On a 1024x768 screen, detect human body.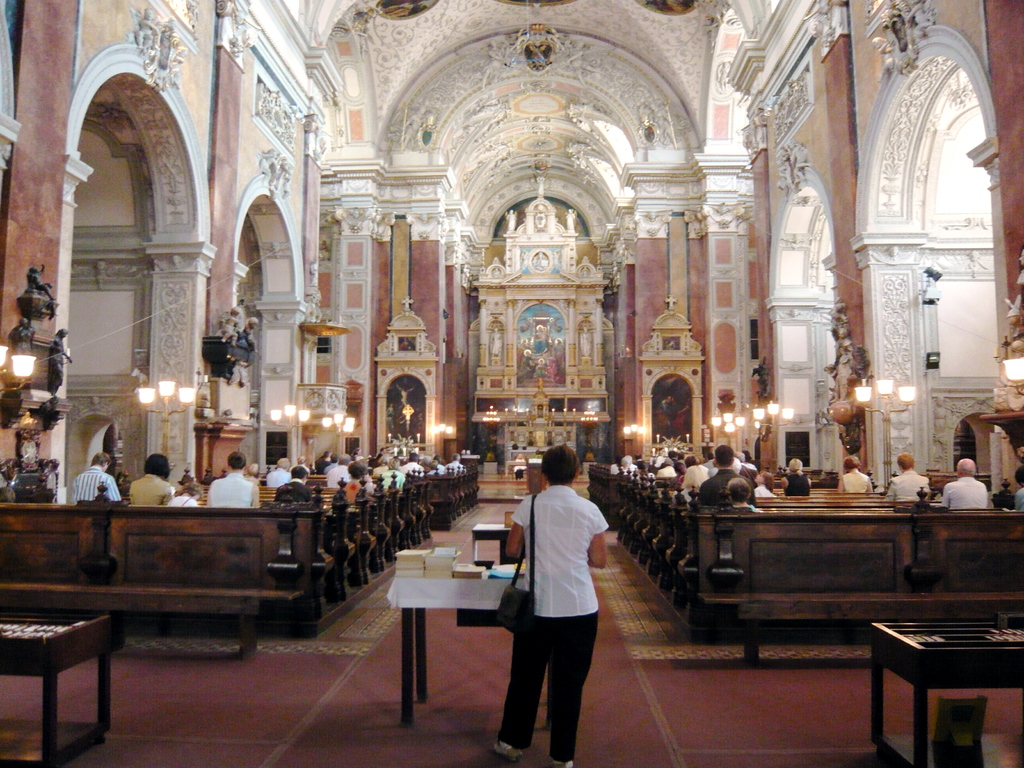
[x1=749, y1=474, x2=767, y2=498].
